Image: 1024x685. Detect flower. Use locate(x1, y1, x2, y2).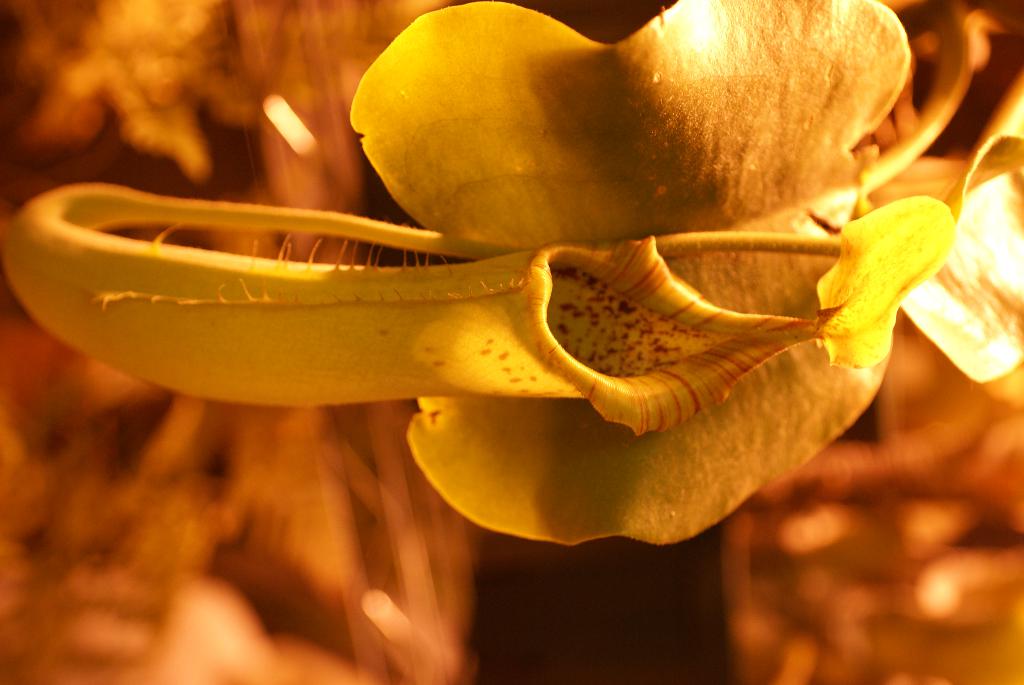
locate(2, 0, 1023, 546).
